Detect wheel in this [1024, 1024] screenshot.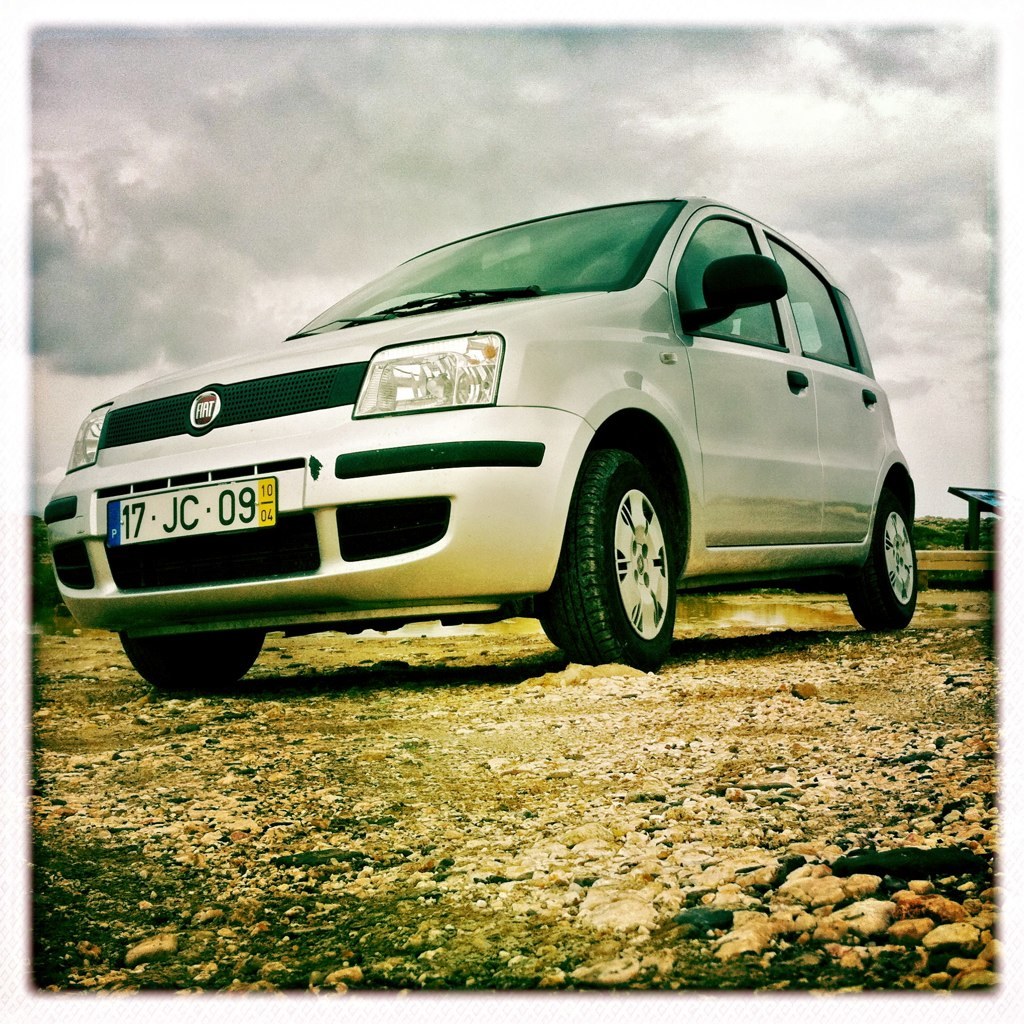
Detection: [x1=118, y1=631, x2=267, y2=693].
